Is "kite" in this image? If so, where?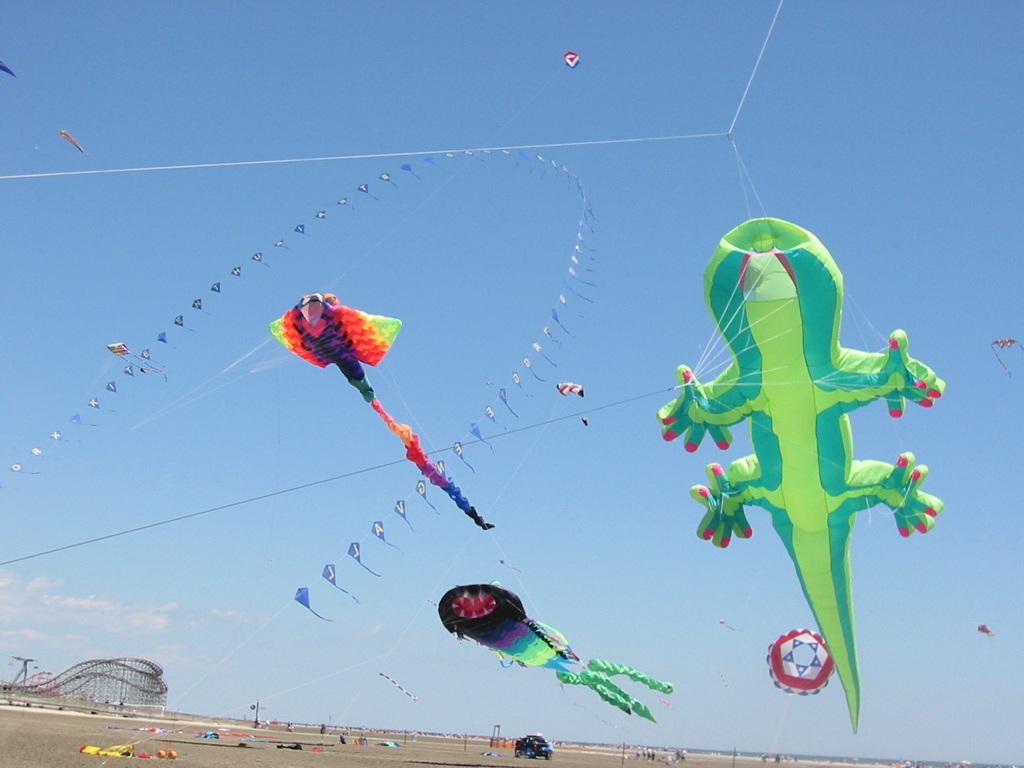
Yes, at 654:212:945:736.
